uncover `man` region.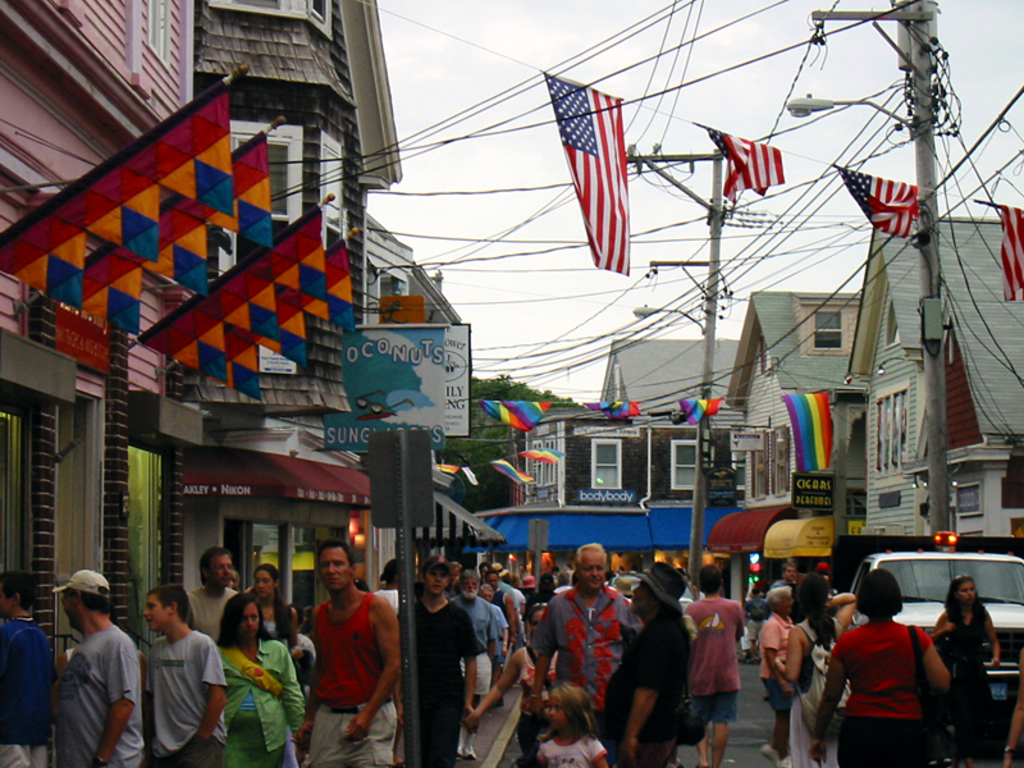
Uncovered: 407/556/480/767.
